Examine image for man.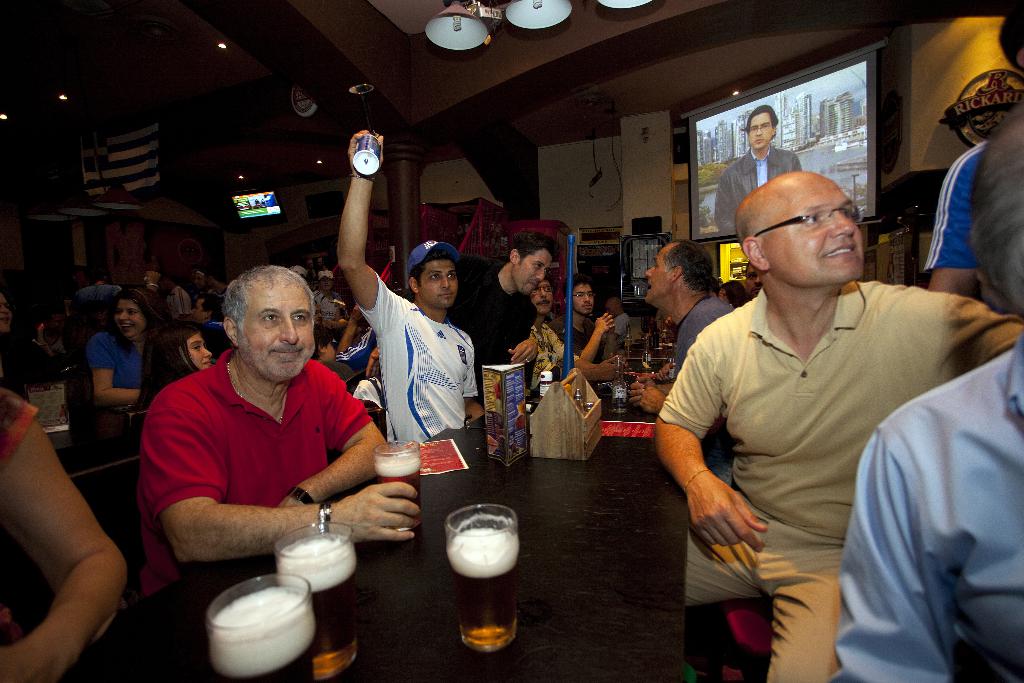
Examination result: detection(79, 268, 122, 303).
